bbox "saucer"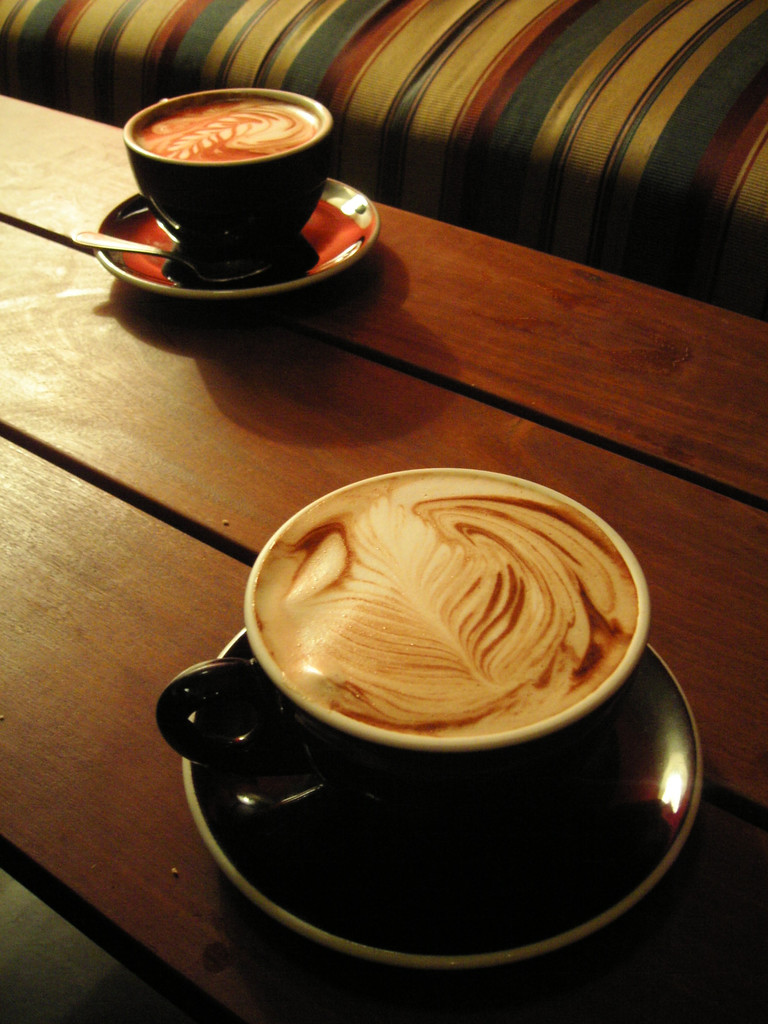
<bbox>98, 173, 383, 304</bbox>
